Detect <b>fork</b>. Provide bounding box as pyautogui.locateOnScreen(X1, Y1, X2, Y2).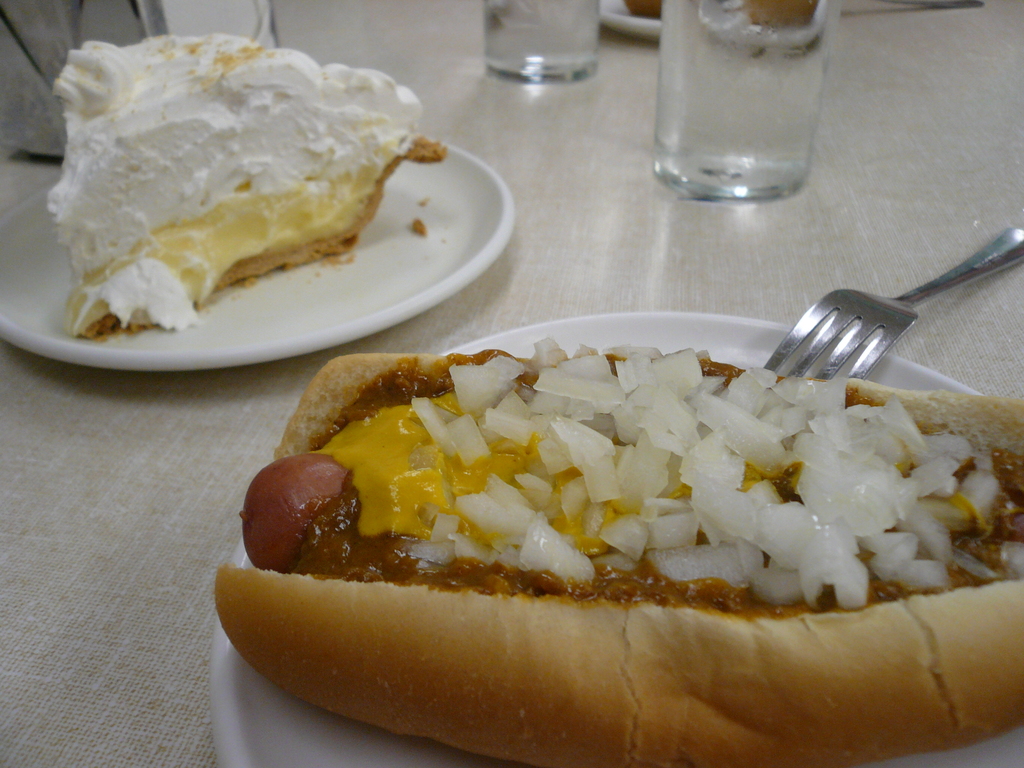
pyautogui.locateOnScreen(787, 220, 1017, 395).
